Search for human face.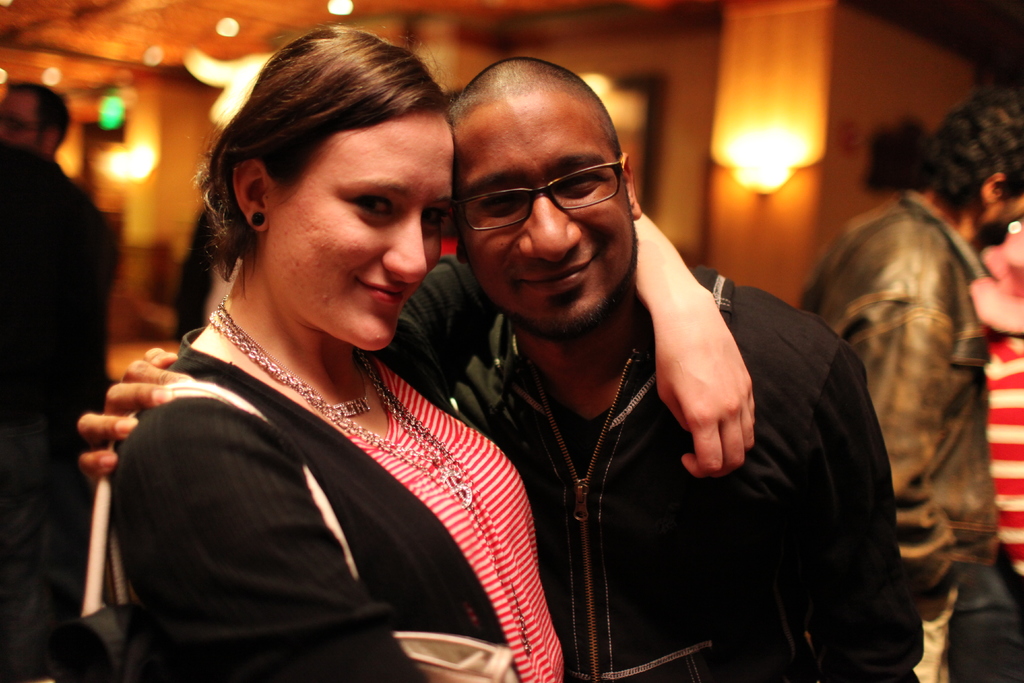
Found at [x1=0, y1=89, x2=40, y2=151].
